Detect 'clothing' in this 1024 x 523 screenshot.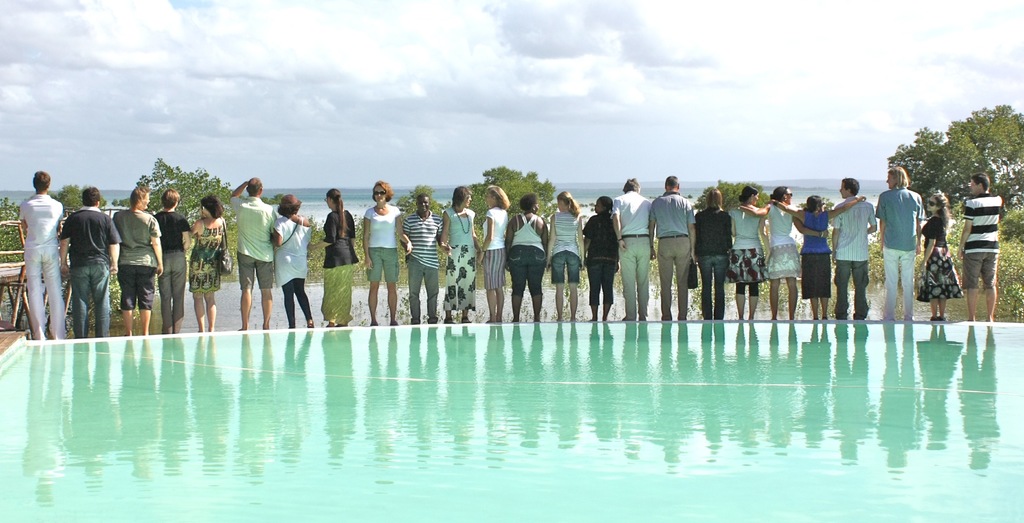
Detection: bbox(509, 217, 542, 302).
